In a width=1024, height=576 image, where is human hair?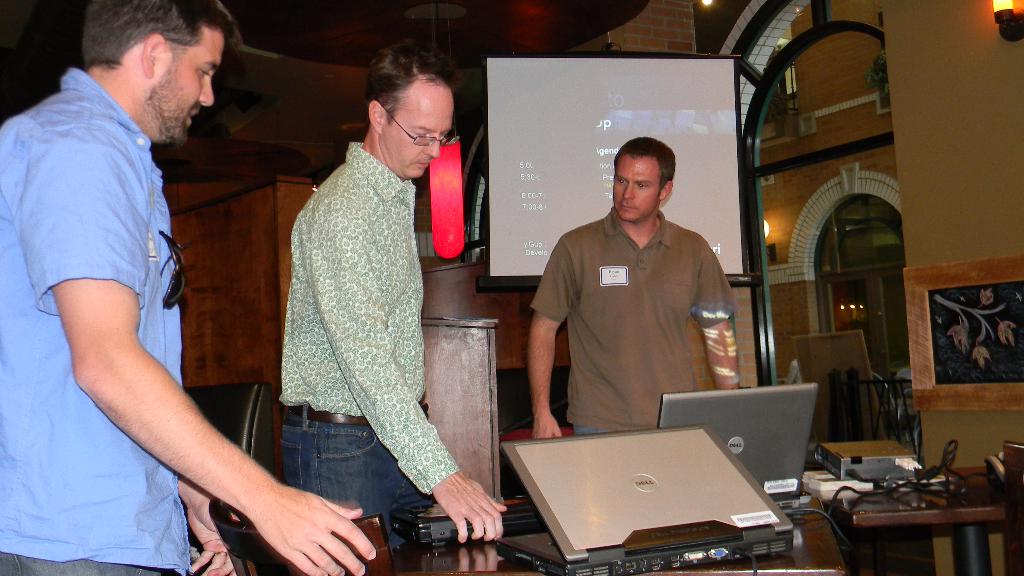
[610, 128, 678, 189].
